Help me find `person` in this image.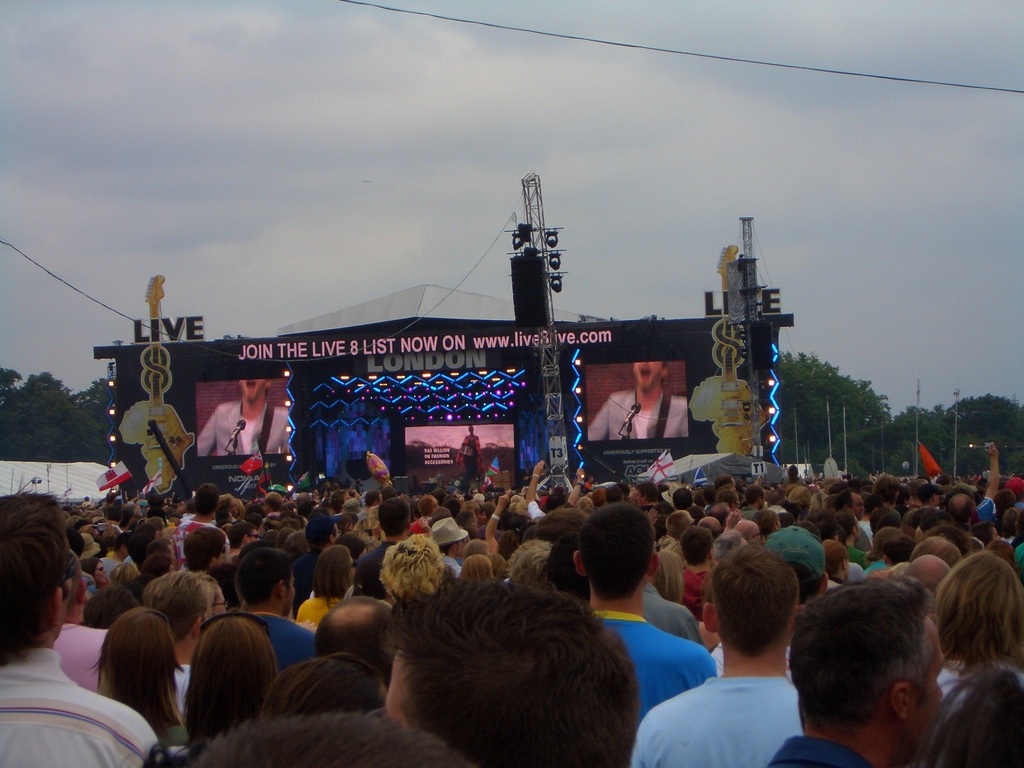
Found it: [780,561,956,767].
